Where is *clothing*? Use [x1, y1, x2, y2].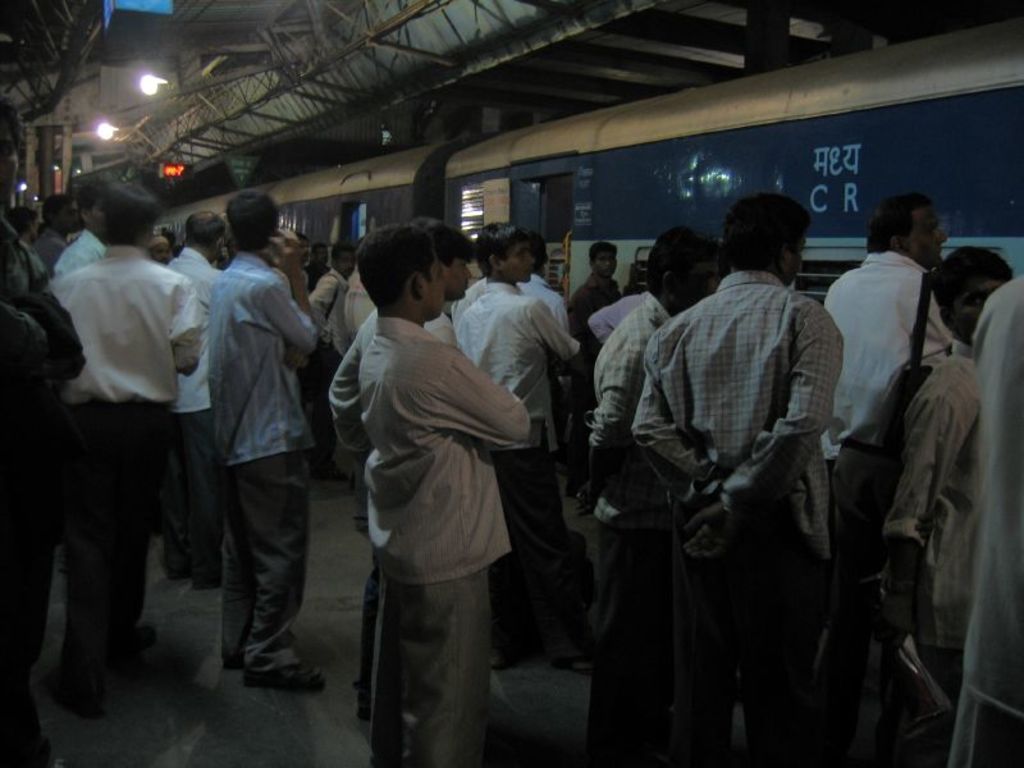
[959, 264, 1023, 763].
